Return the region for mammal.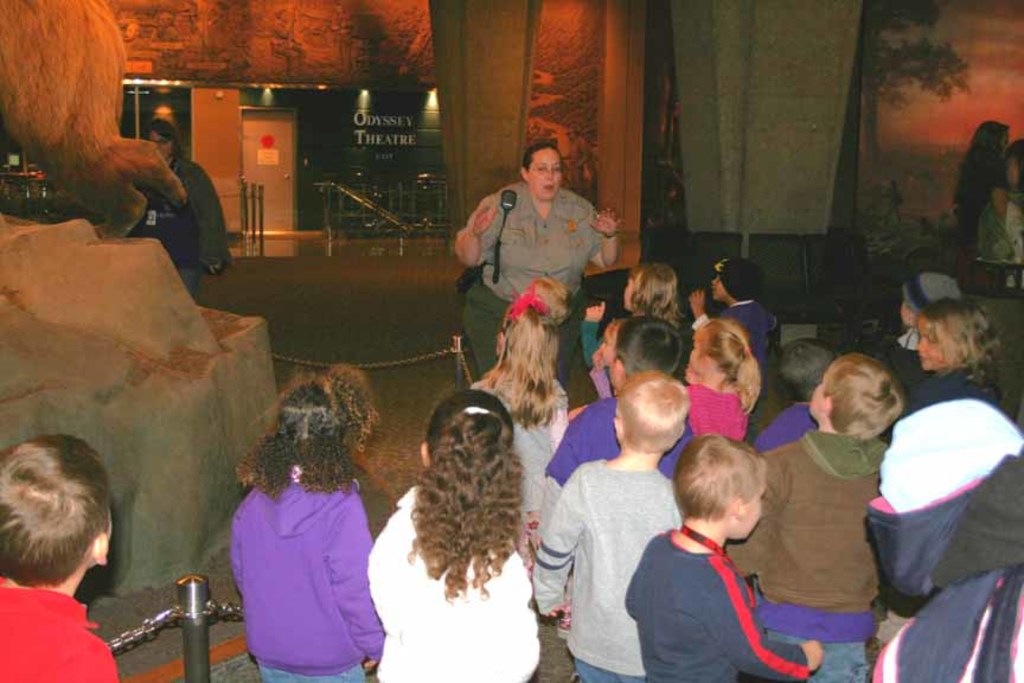
472 295 574 558.
